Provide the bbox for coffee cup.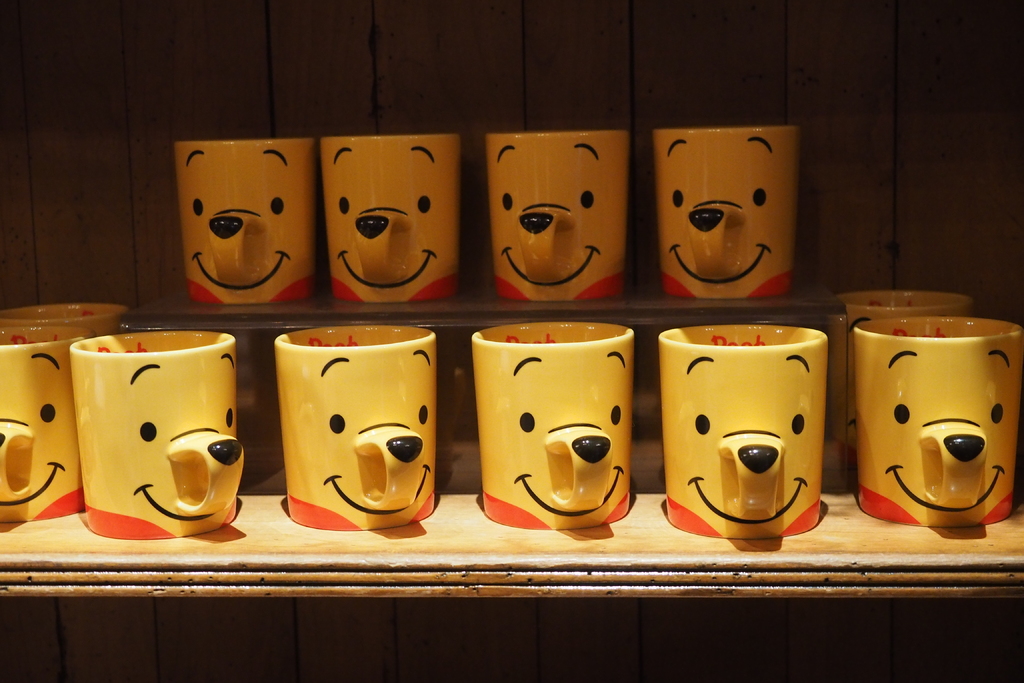
x1=657 y1=127 x2=801 y2=302.
